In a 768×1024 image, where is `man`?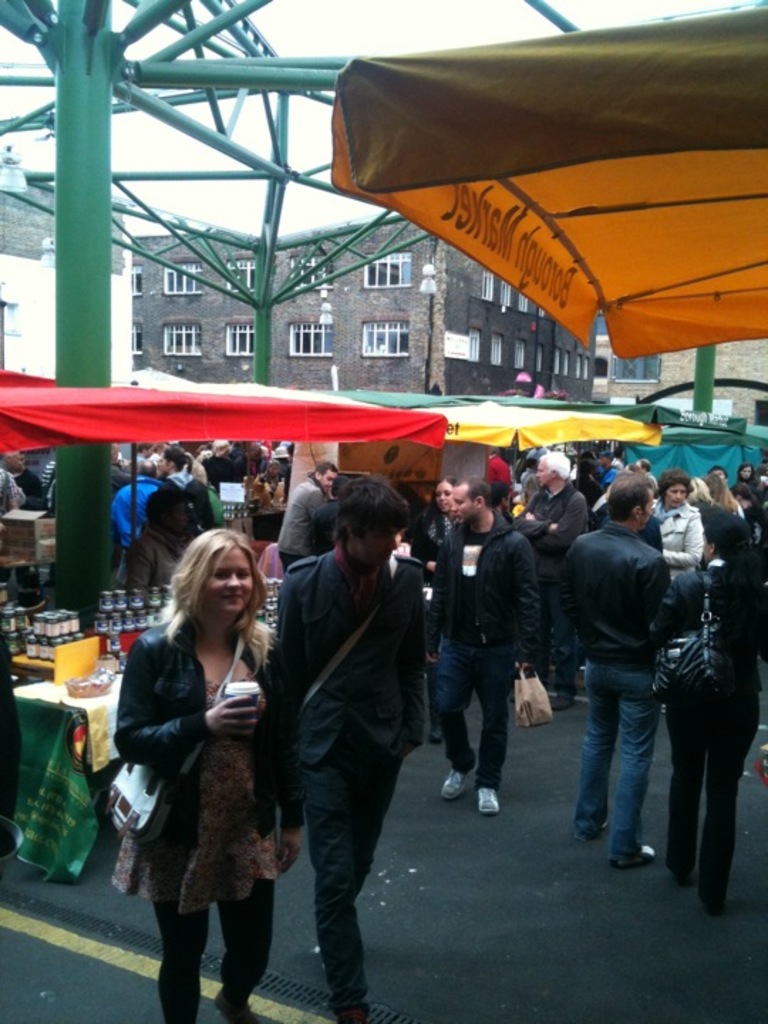
bbox=(602, 449, 619, 482).
